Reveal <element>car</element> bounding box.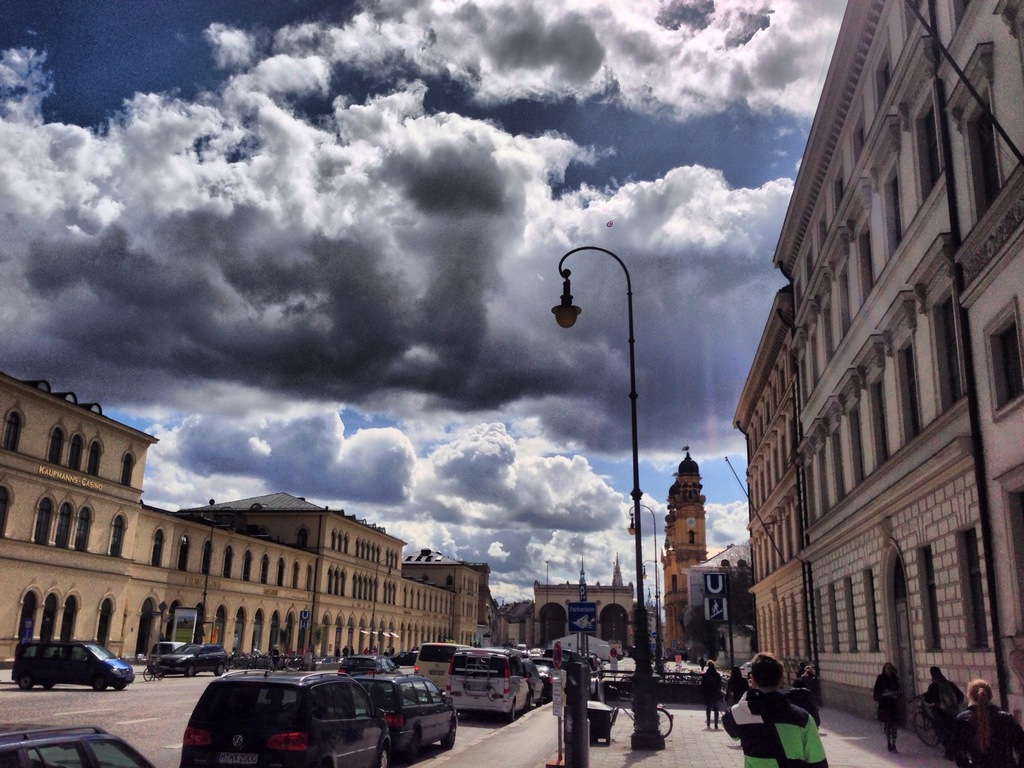
Revealed: (x1=146, y1=643, x2=186, y2=664).
